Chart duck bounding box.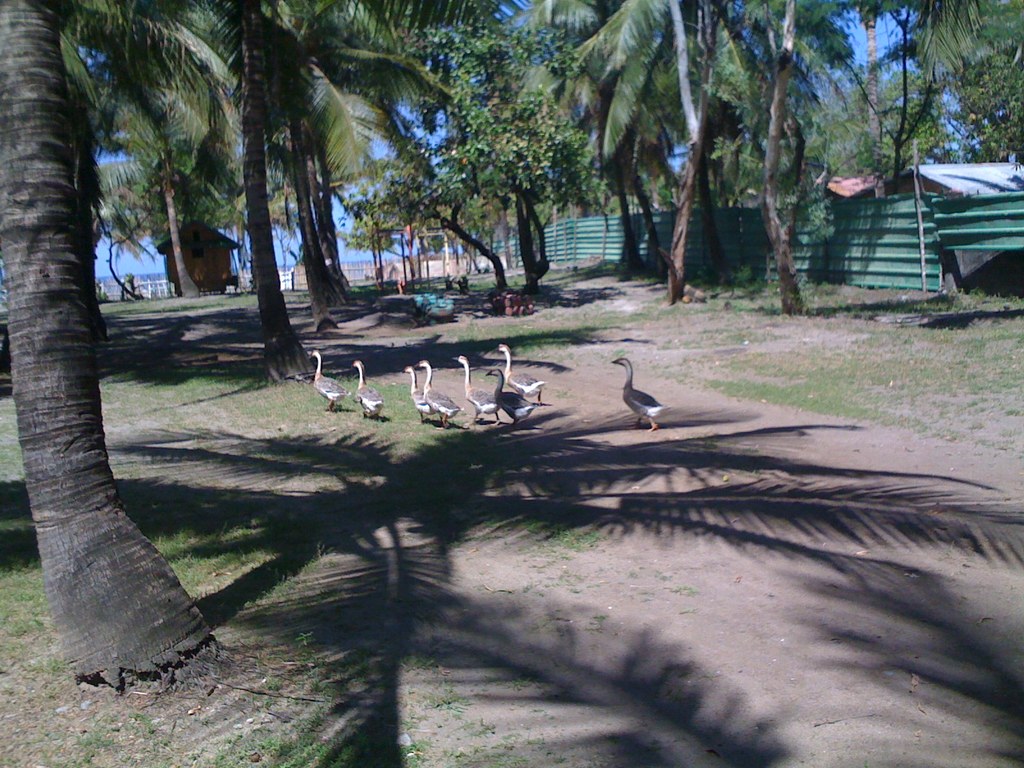
Charted: (left=305, top=349, right=353, bottom=414).
